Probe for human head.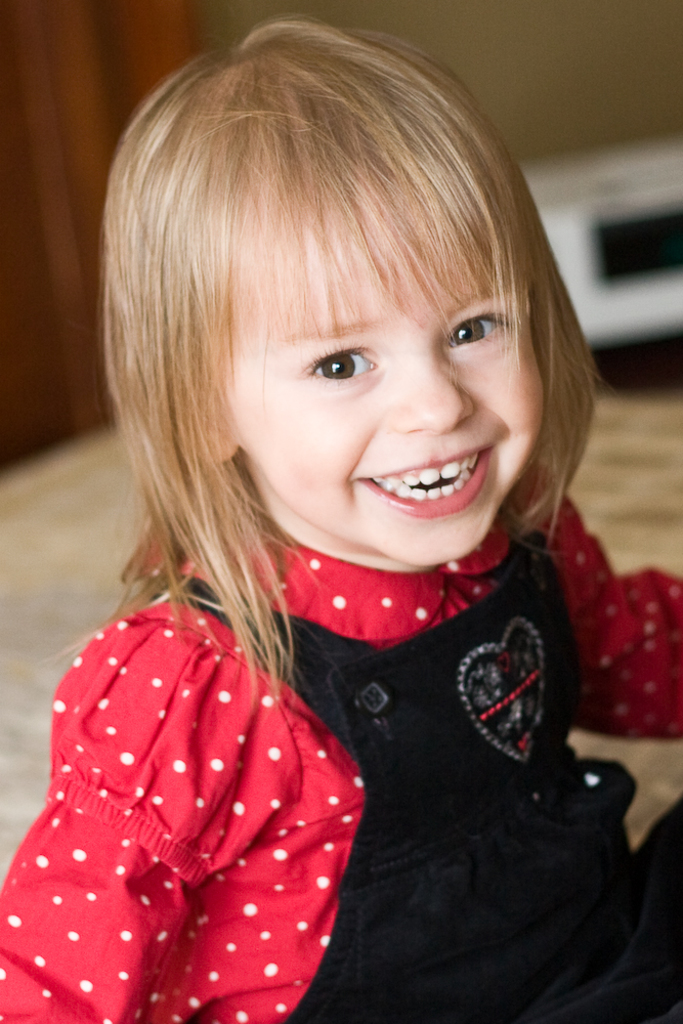
Probe result: region(93, 17, 590, 638).
